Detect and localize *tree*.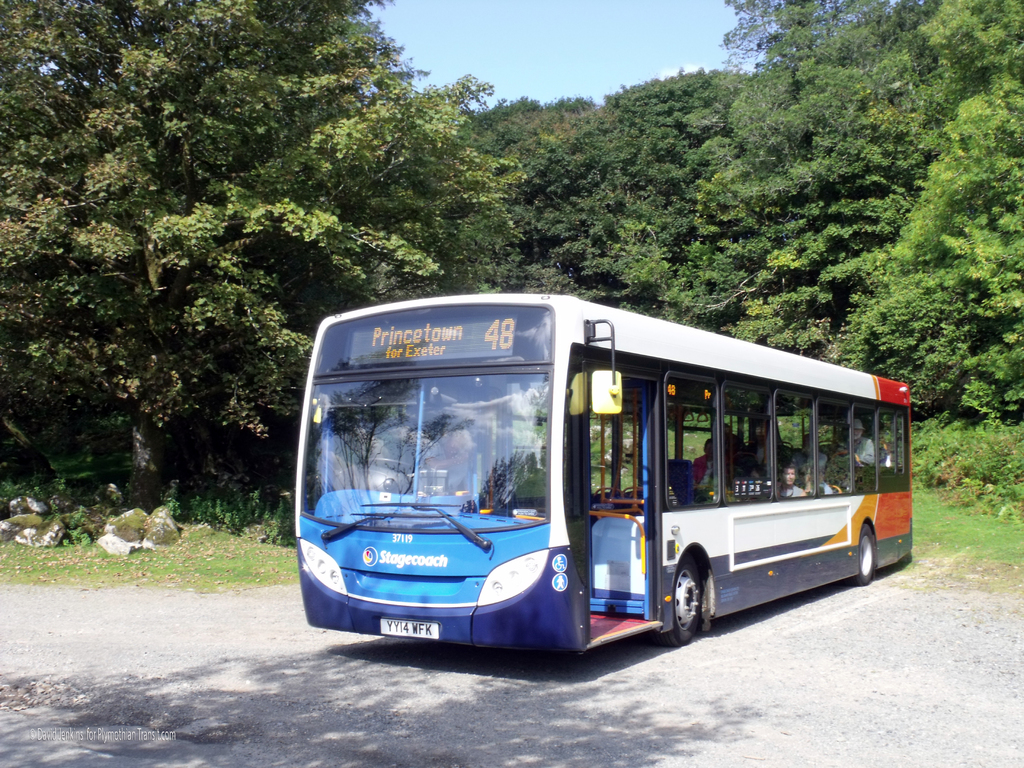
Localized at {"x1": 848, "y1": 0, "x2": 1023, "y2": 447}.
